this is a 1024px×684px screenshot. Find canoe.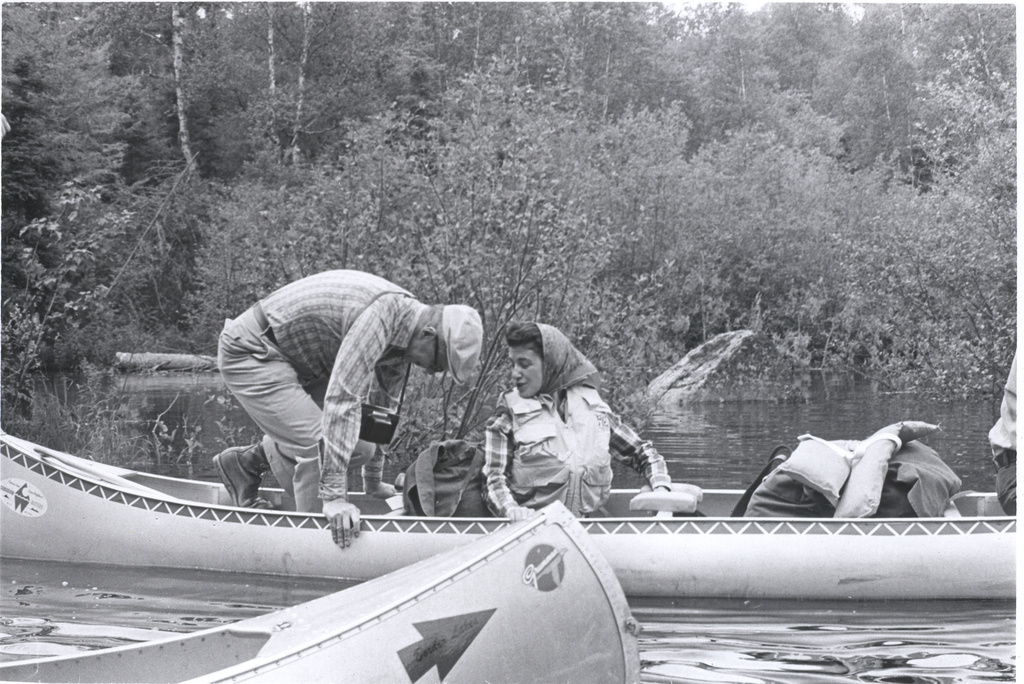
Bounding box: 0/500/640/683.
